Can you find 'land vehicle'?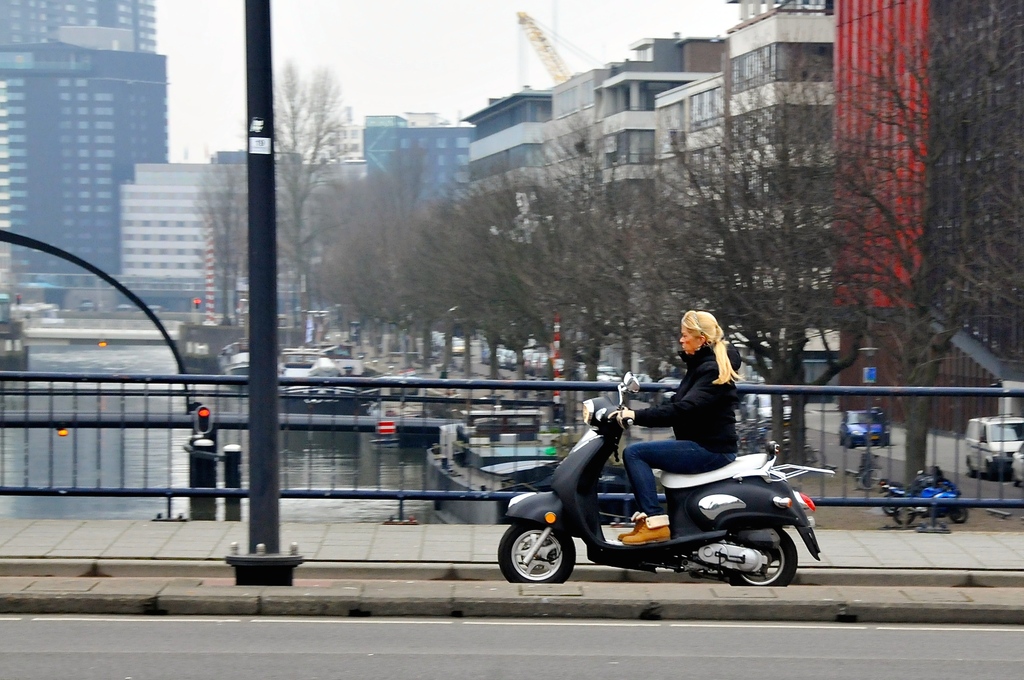
Yes, bounding box: left=852, top=458, right=882, bottom=496.
